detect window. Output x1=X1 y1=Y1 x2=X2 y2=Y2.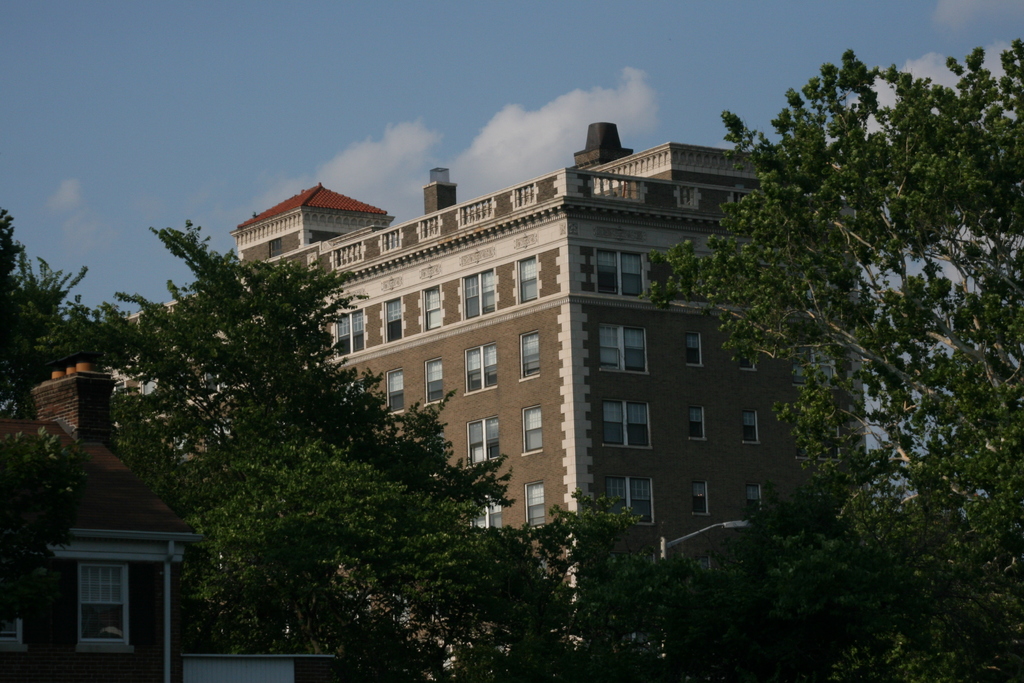
x1=524 y1=256 x2=536 y2=304.
